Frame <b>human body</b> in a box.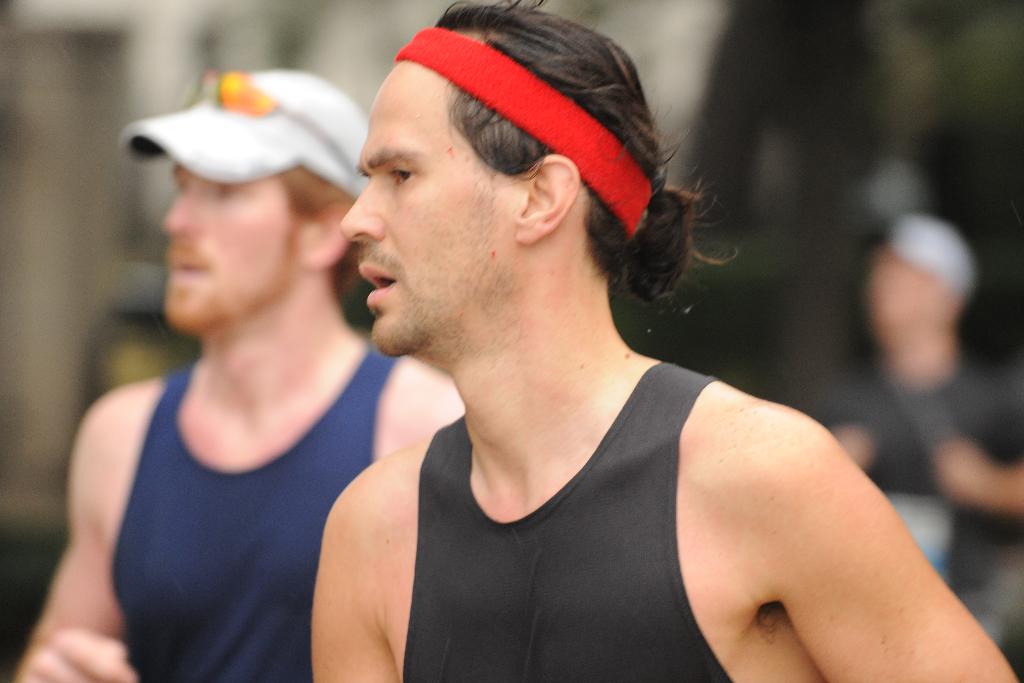
locate(278, 25, 951, 682).
